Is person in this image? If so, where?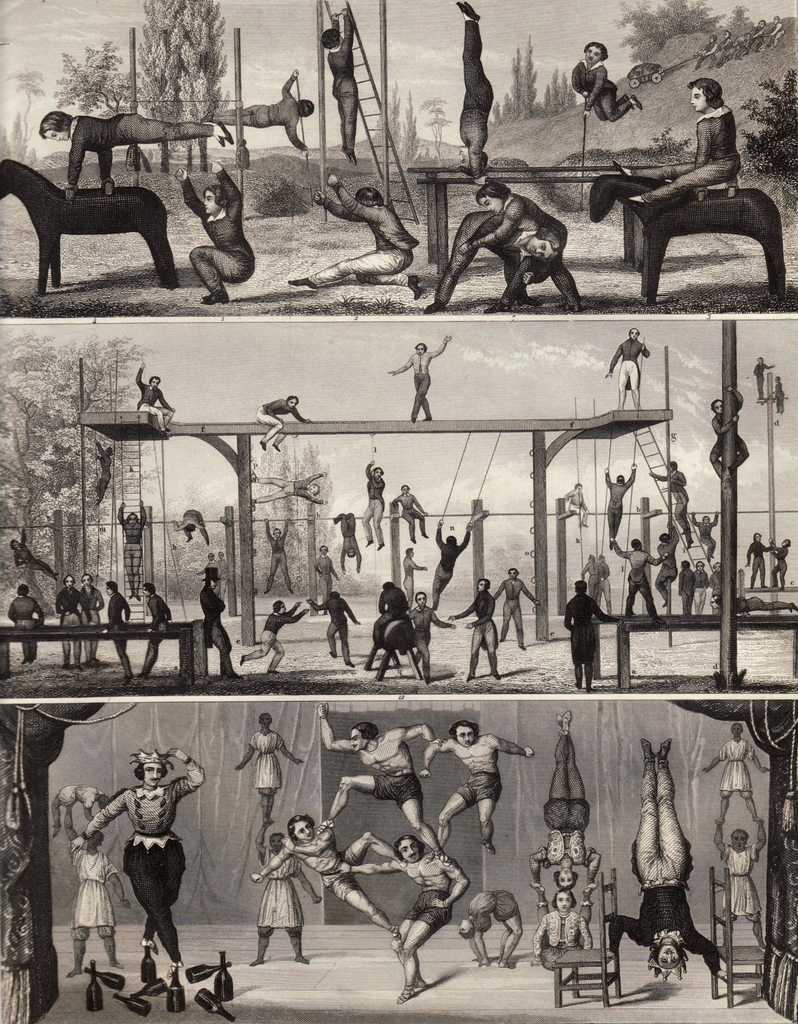
Yes, at [254,397,313,450].
